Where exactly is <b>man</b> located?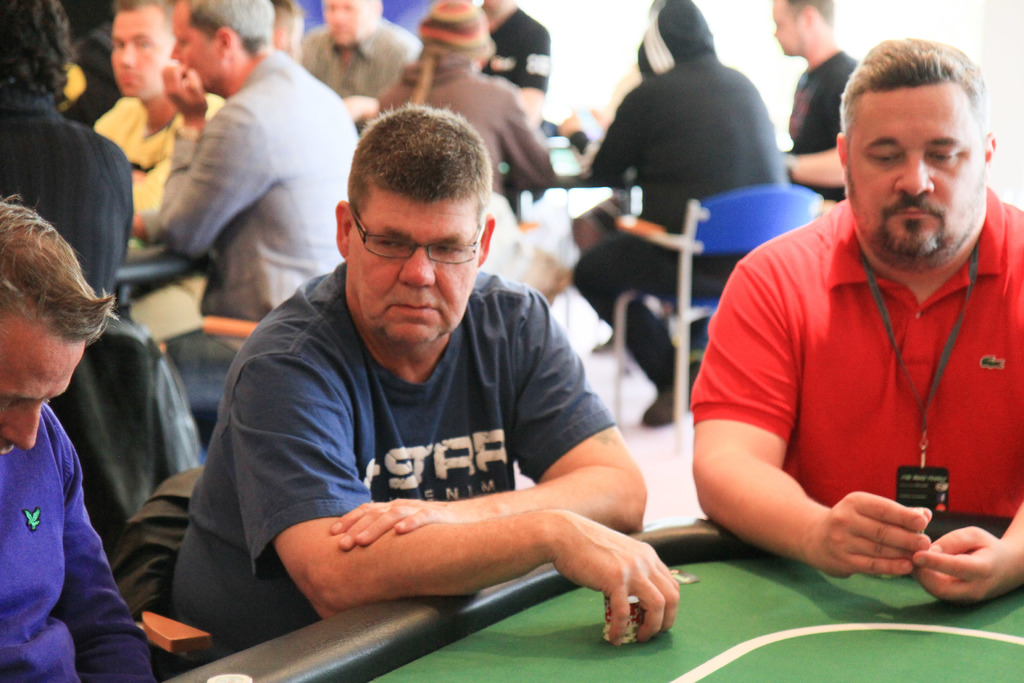
Its bounding box is bbox=(467, 3, 550, 120).
